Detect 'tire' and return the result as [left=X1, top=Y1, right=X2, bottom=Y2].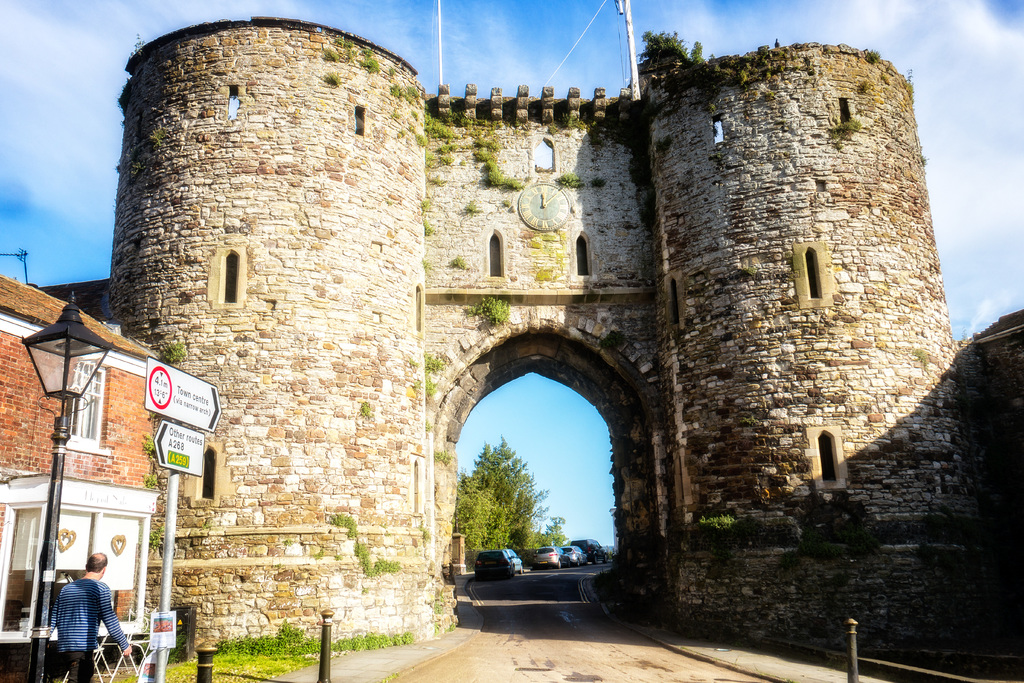
[left=507, top=568, right=512, bottom=580].
